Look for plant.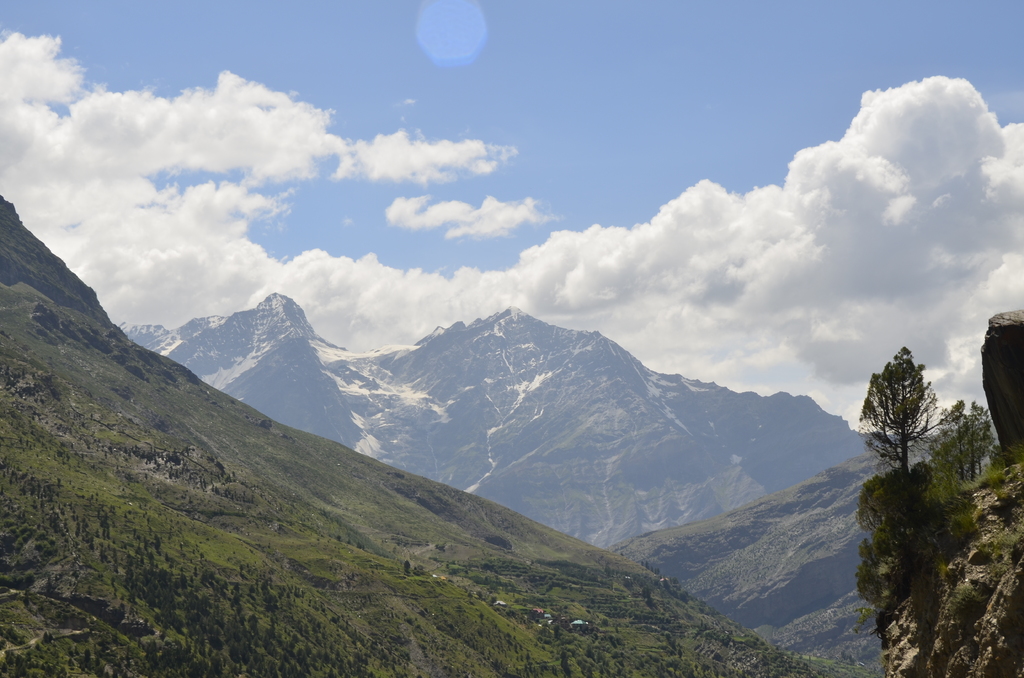
Found: [1003,447,1021,462].
